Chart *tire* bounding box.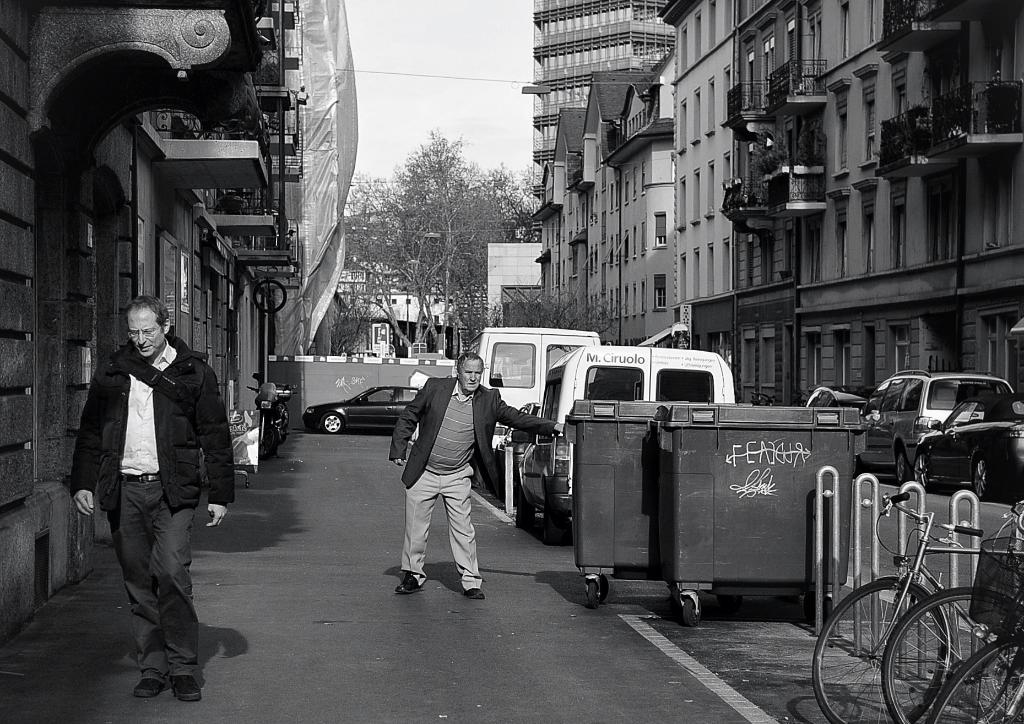
Charted: <bbox>883, 587, 1023, 722</bbox>.
